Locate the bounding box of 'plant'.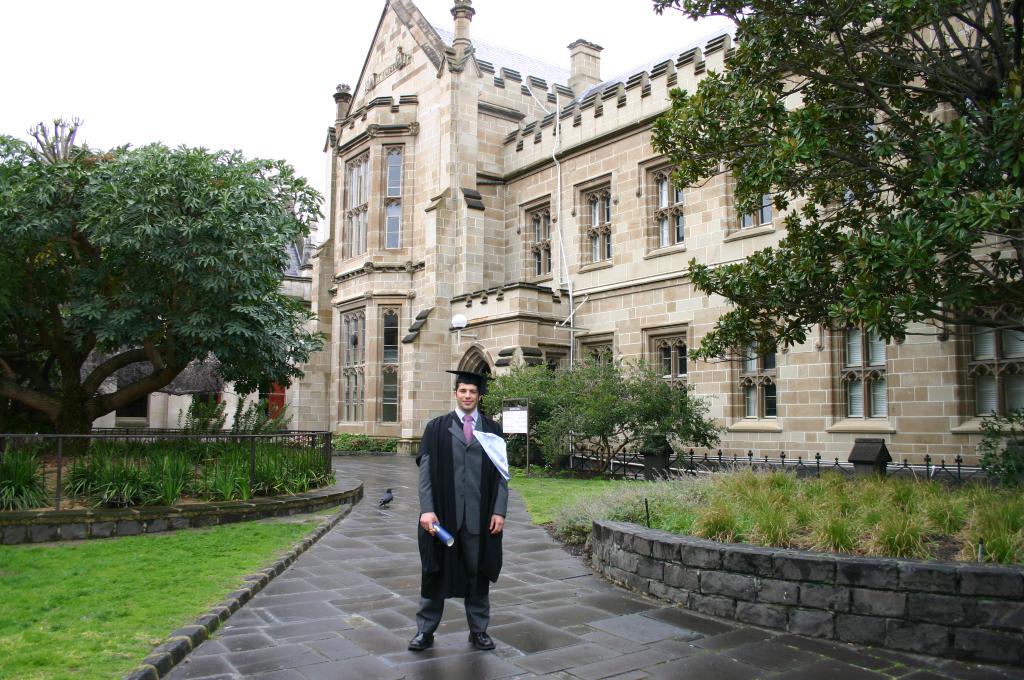
Bounding box: bbox=(828, 471, 848, 505).
